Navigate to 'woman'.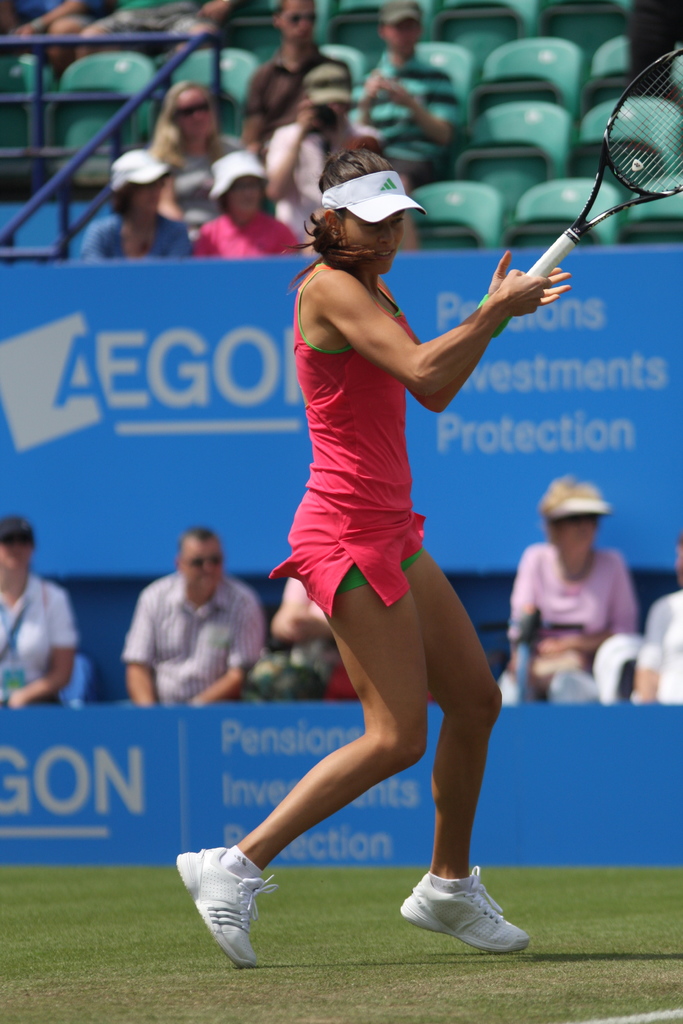
Navigation target: 199,152,299,261.
